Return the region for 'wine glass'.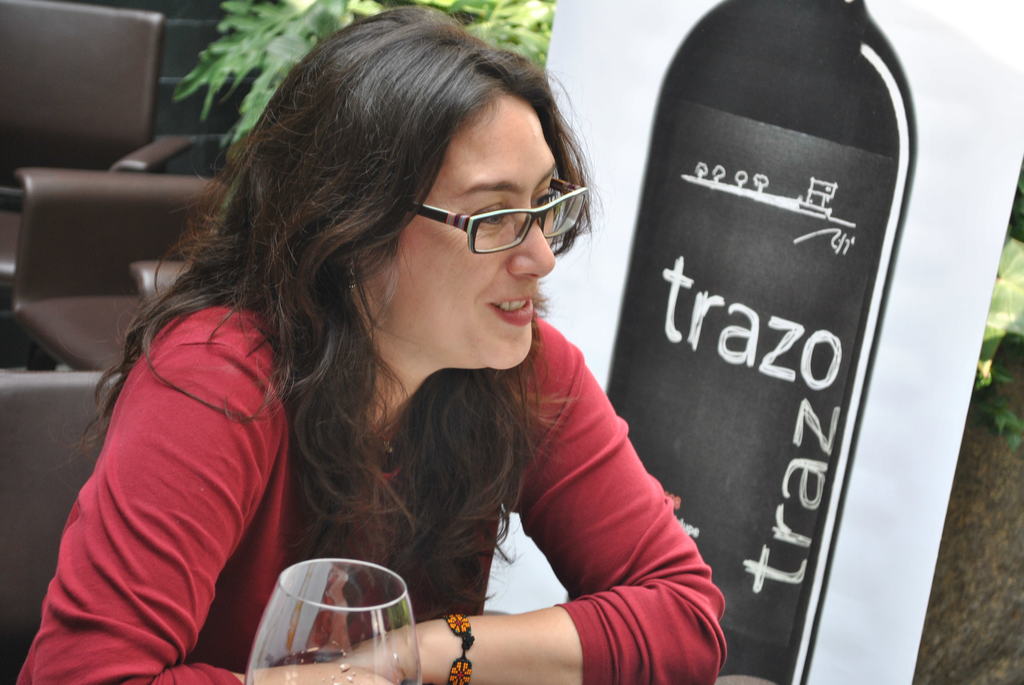
244 560 418 684.
